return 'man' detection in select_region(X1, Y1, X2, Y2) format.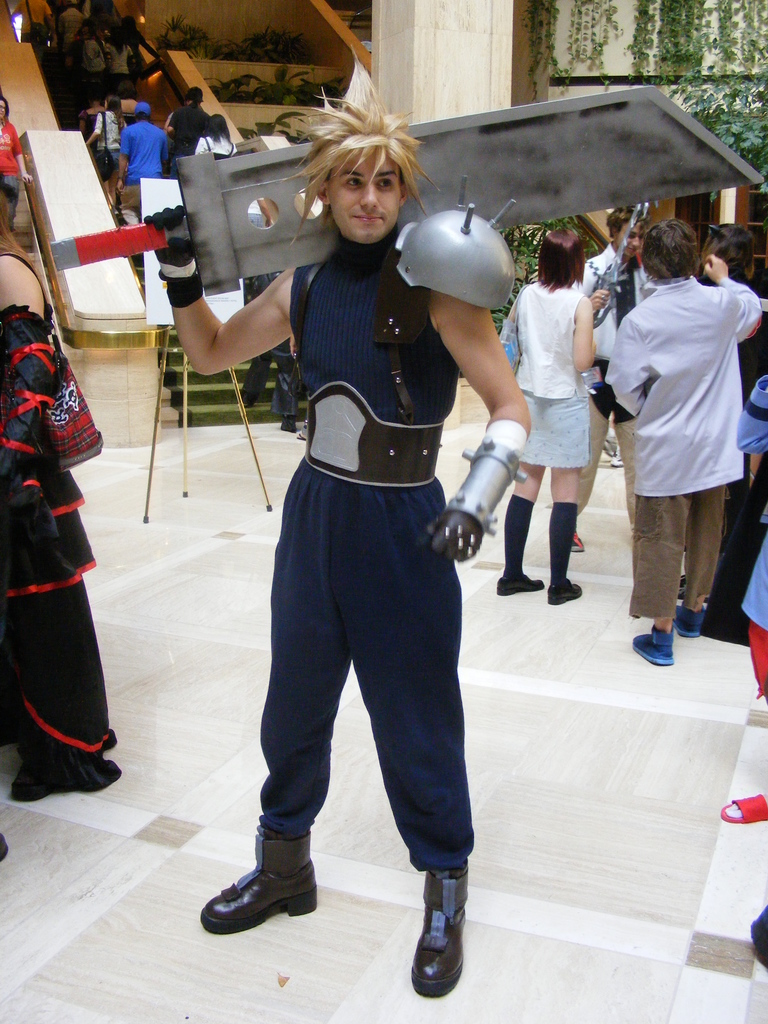
select_region(612, 193, 755, 652).
